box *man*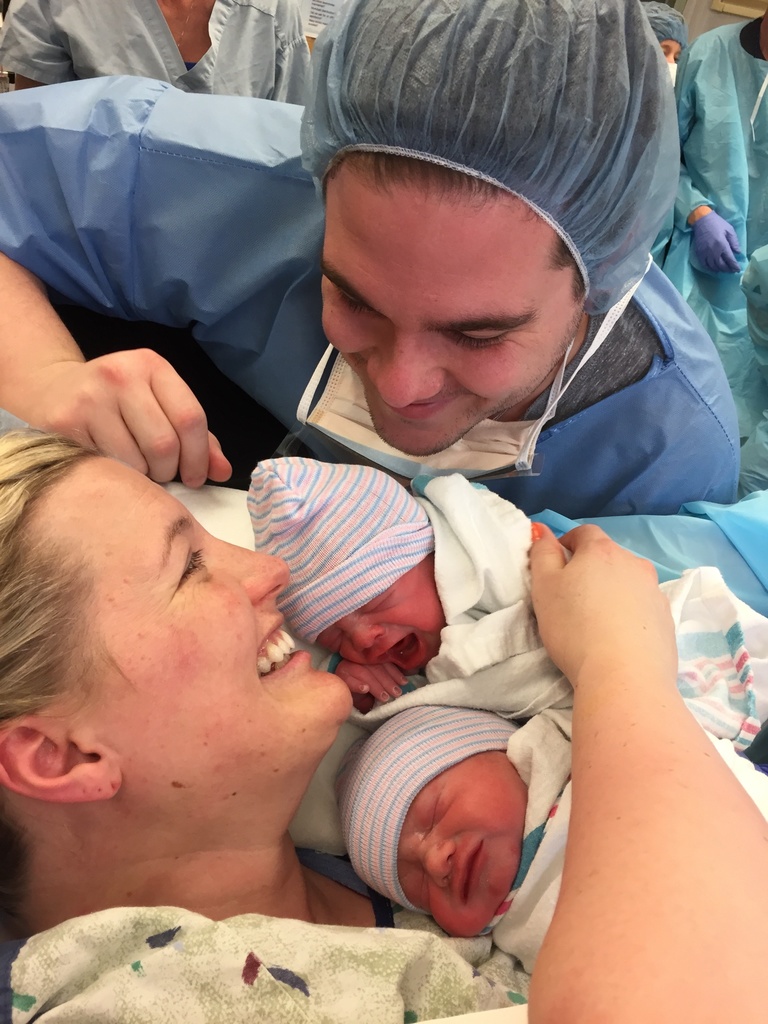
select_region(0, 0, 745, 513)
